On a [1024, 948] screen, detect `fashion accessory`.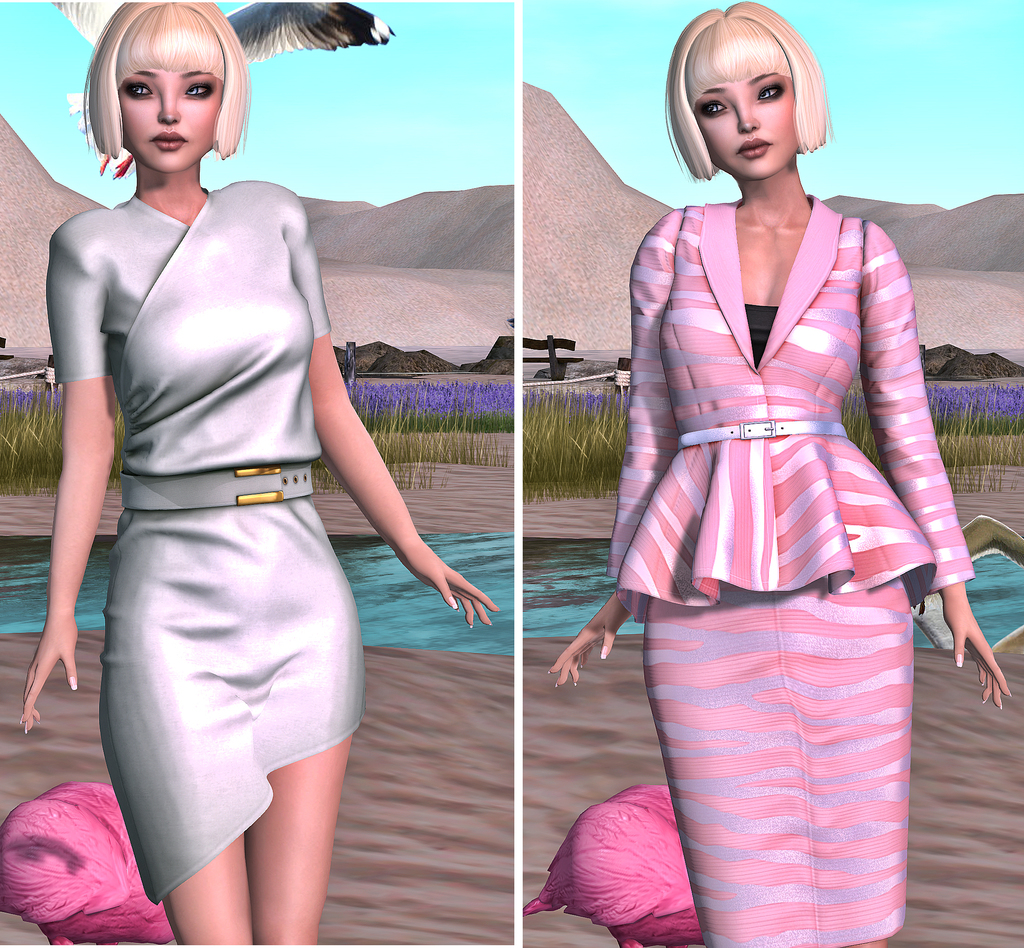
127 461 319 503.
